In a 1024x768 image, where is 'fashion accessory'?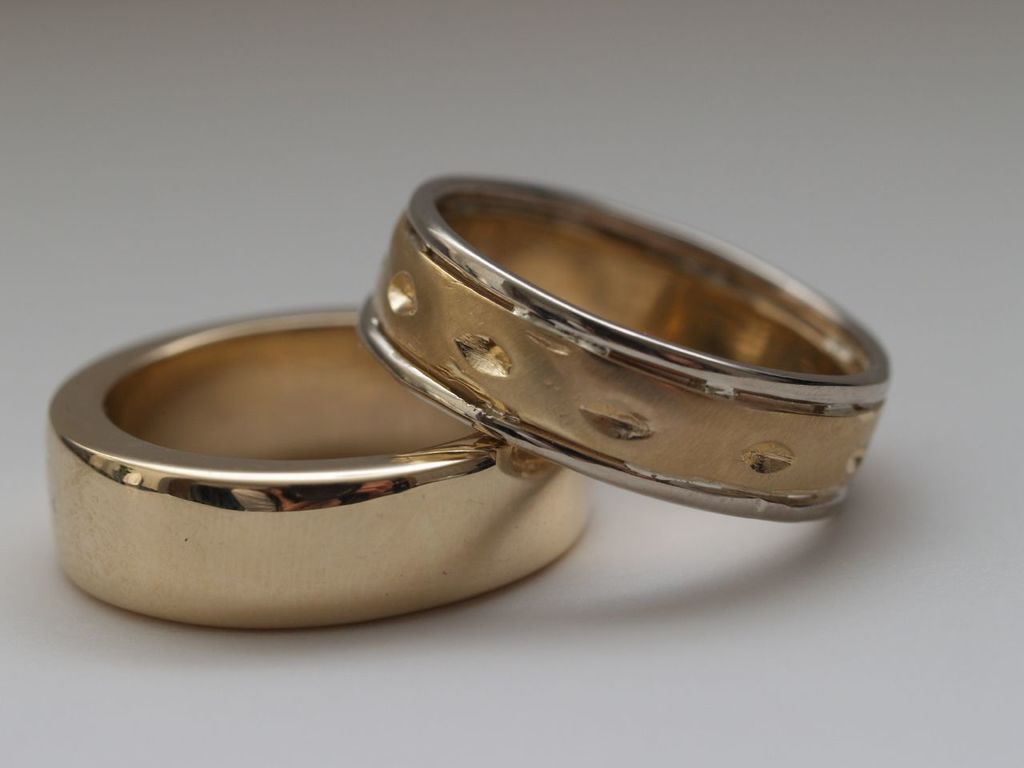
<bbox>47, 308, 594, 634</bbox>.
